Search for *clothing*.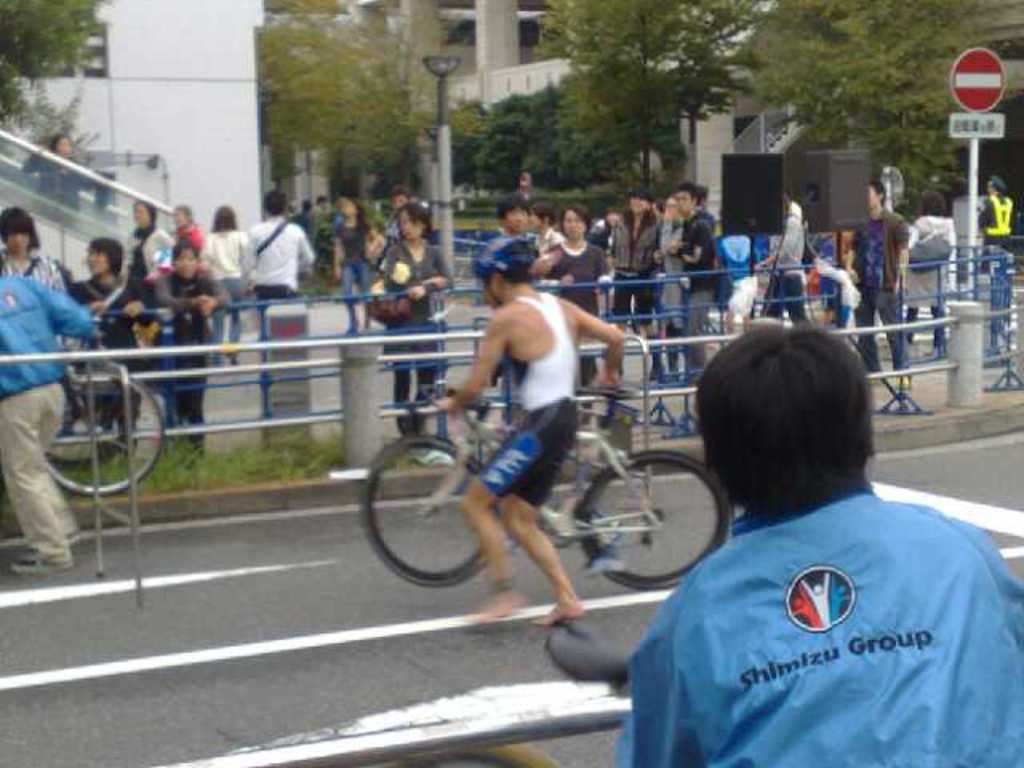
Found at select_region(195, 229, 248, 320).
